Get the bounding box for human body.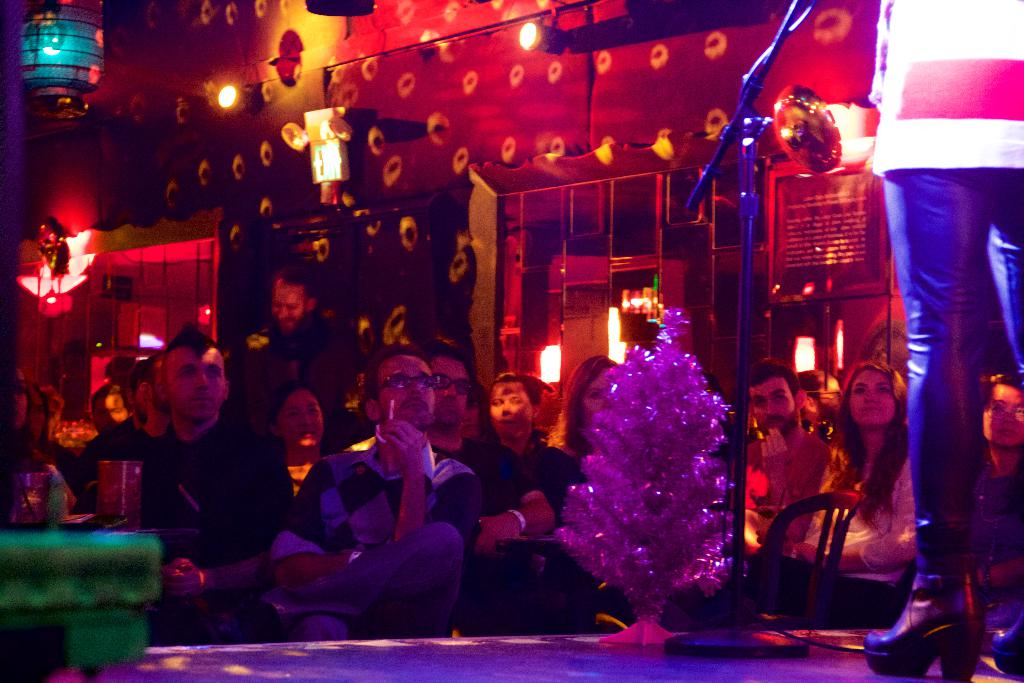
box=[418, 330, 550, 557].
